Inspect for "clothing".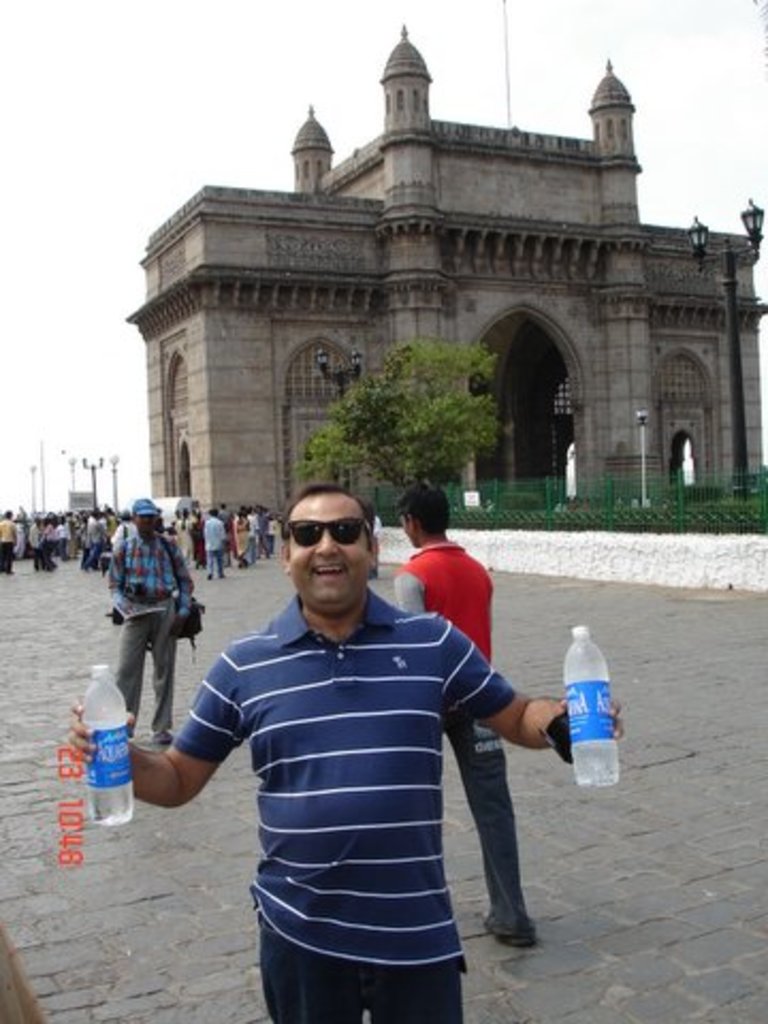
Inspection: select_region(173, 574, 510, 1022).
